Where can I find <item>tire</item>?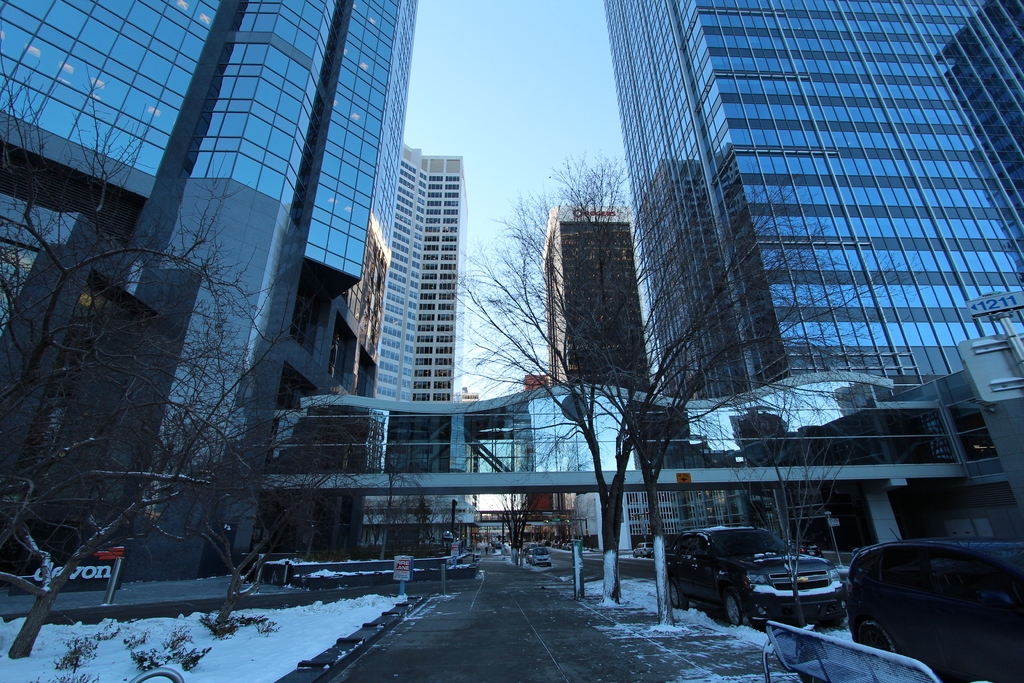
You can find it at {"left": 856, "top": 619, "right": 898, "bottom": 661}.
